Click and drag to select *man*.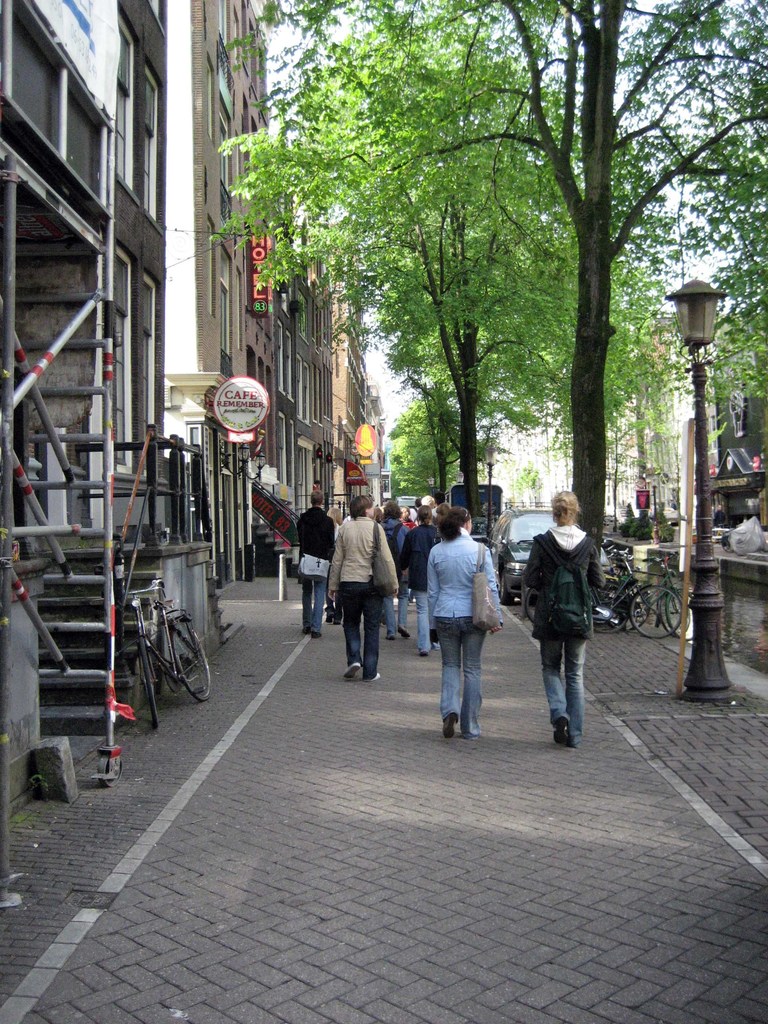
Selection: 292 490 334 644.
